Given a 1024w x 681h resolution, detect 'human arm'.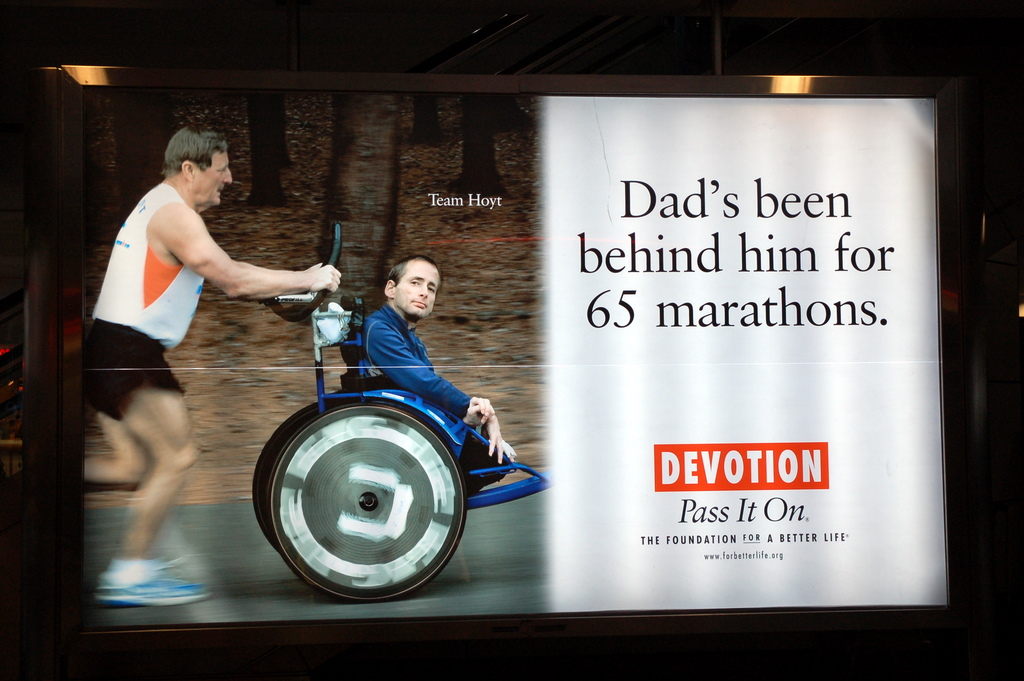
191/232/291/315.
